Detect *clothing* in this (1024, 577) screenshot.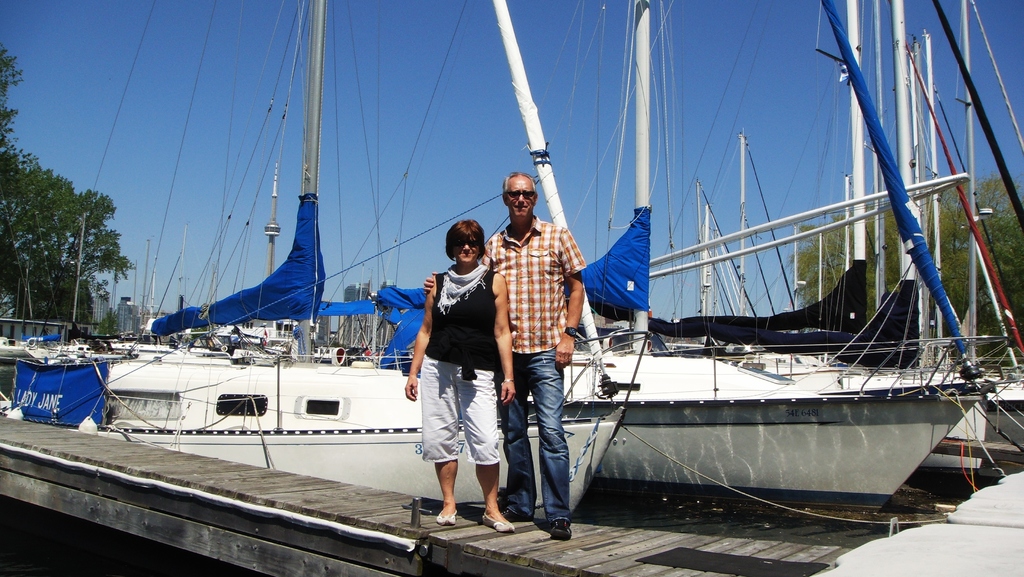
Detection: <region>478, 216, 588, 526</region>.
